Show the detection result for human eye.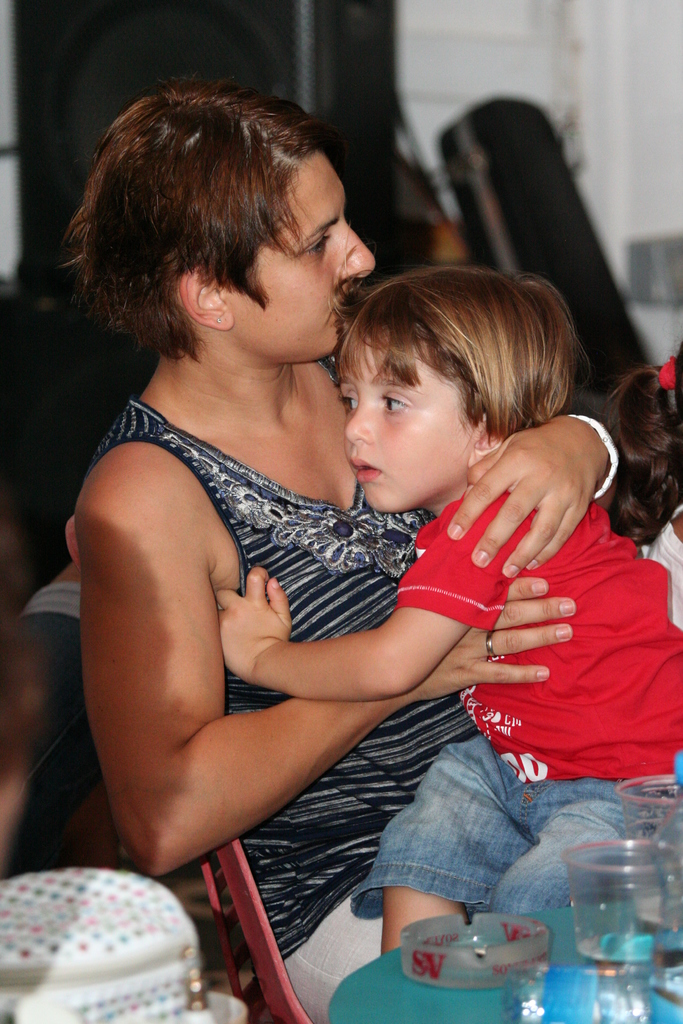
region(377, 389, 411, 420).
